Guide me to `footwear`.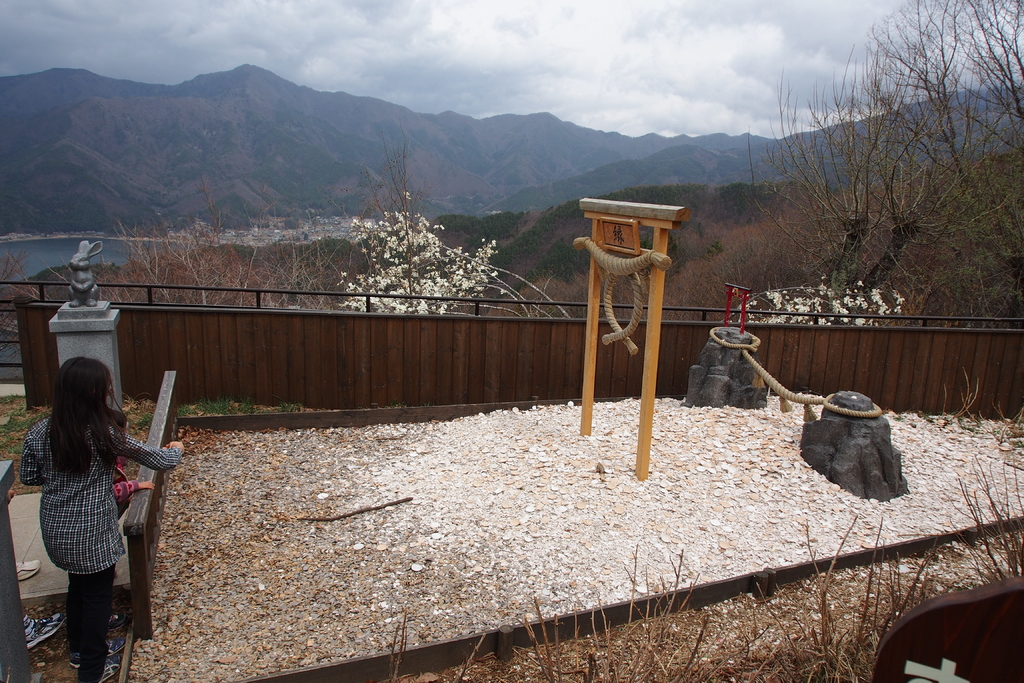
Guidance: [68,636,125,668].
